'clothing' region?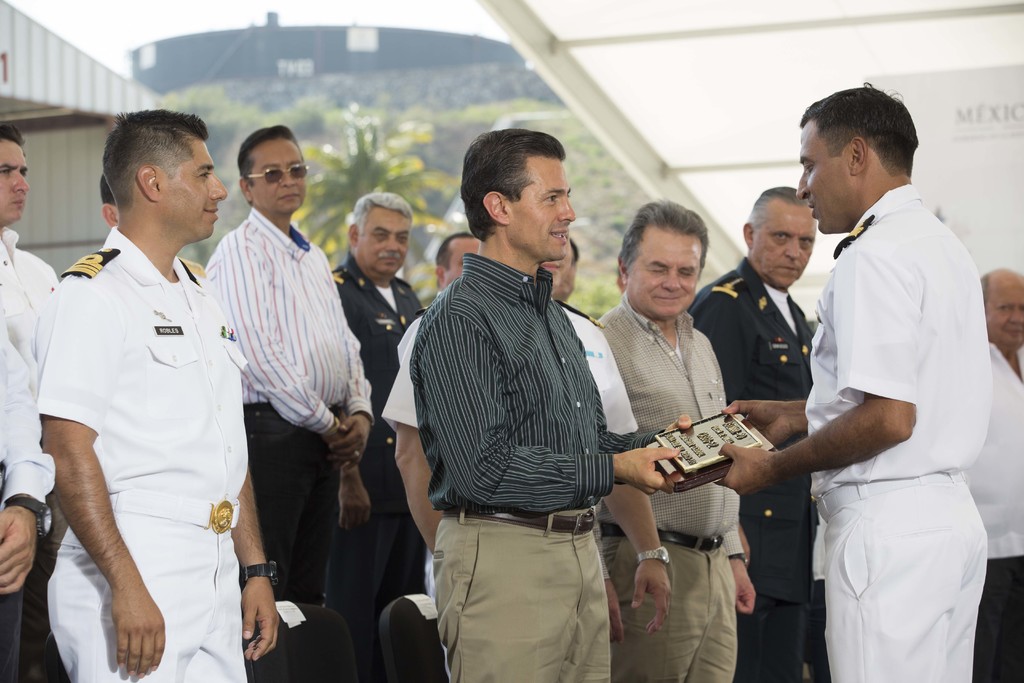
bbox=(412, 248, 664, 682)
